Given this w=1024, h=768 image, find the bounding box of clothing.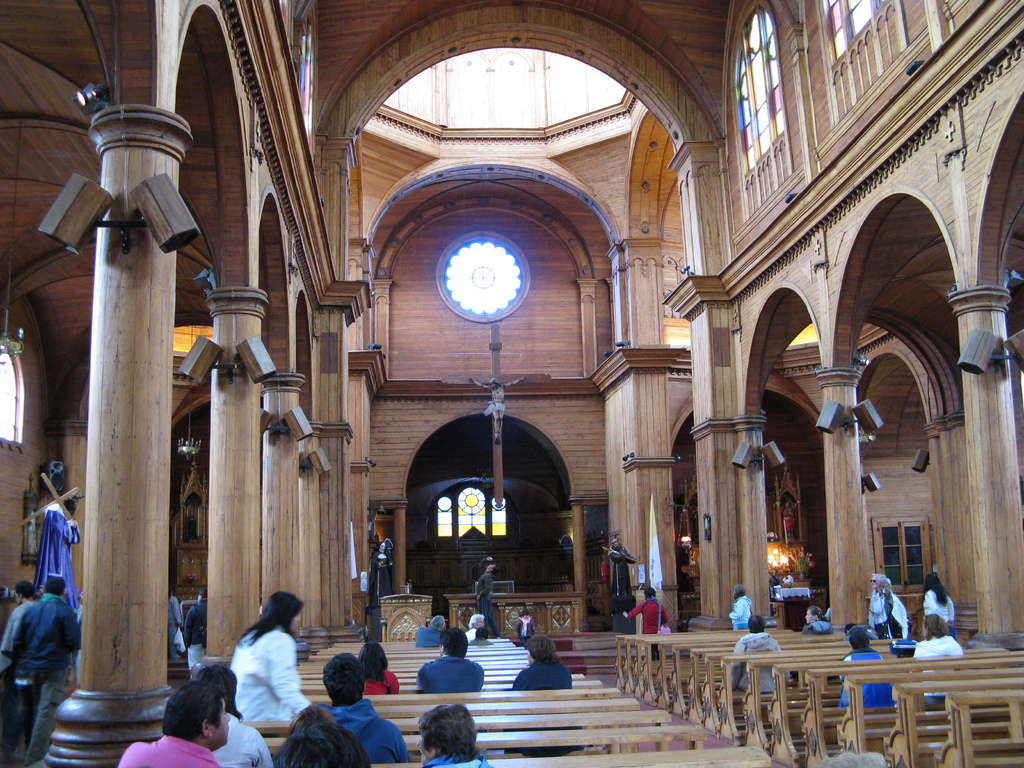
168 593 185 660.
